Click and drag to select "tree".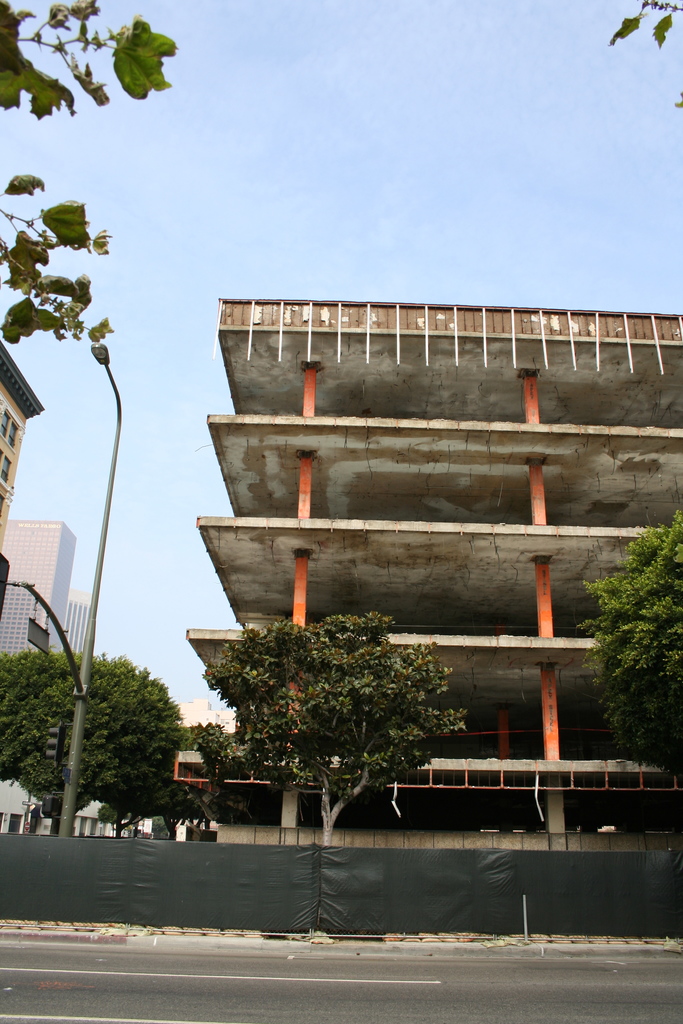
Selection: box(589, 518, 675, 774).
